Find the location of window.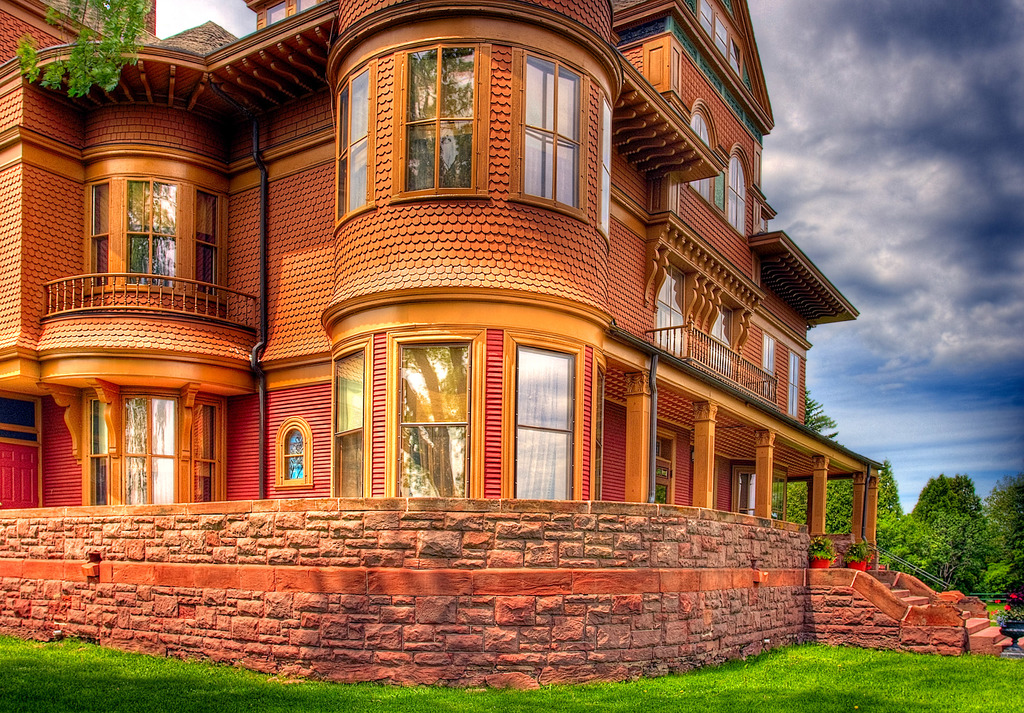
Location: [x1=785, y1=350, x2=804, y2=419].
